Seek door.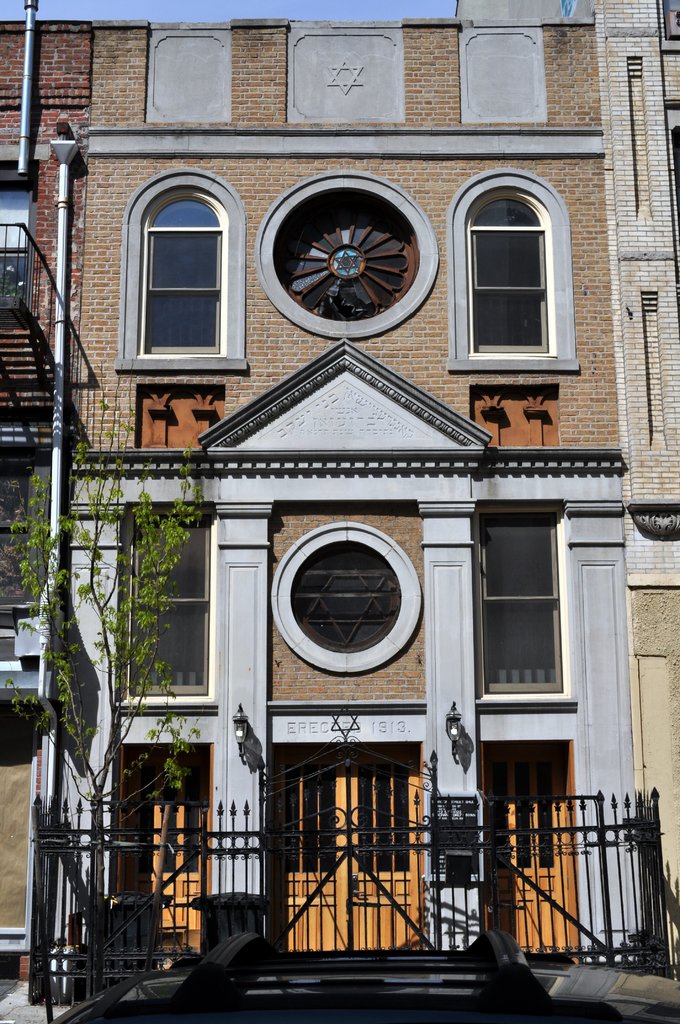
(x1=277, y1=722, x2=437, y2=972).
